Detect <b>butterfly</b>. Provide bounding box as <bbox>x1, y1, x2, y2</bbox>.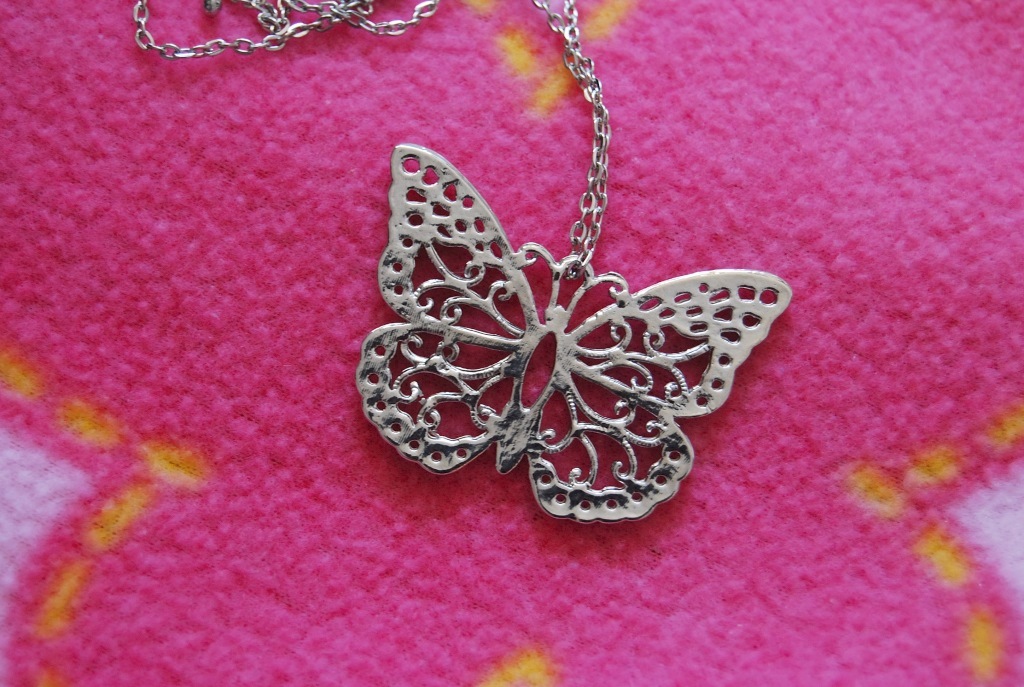
<bbox>390, 125, 801, 511</bbox>.
